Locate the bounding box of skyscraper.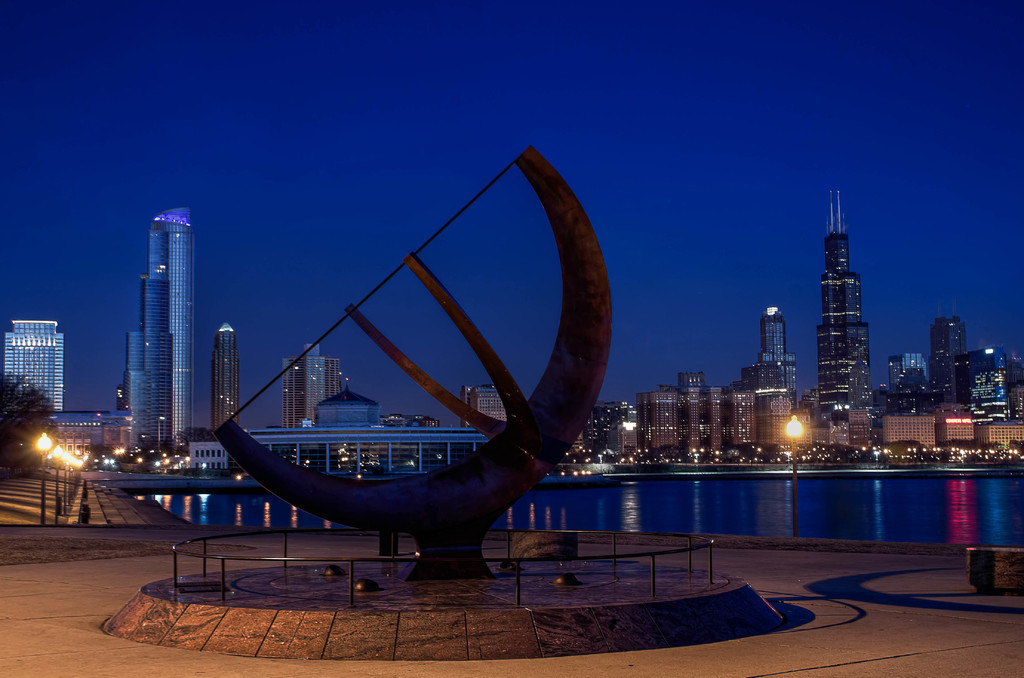
Bounding box: 209, 322, 243, 446.
